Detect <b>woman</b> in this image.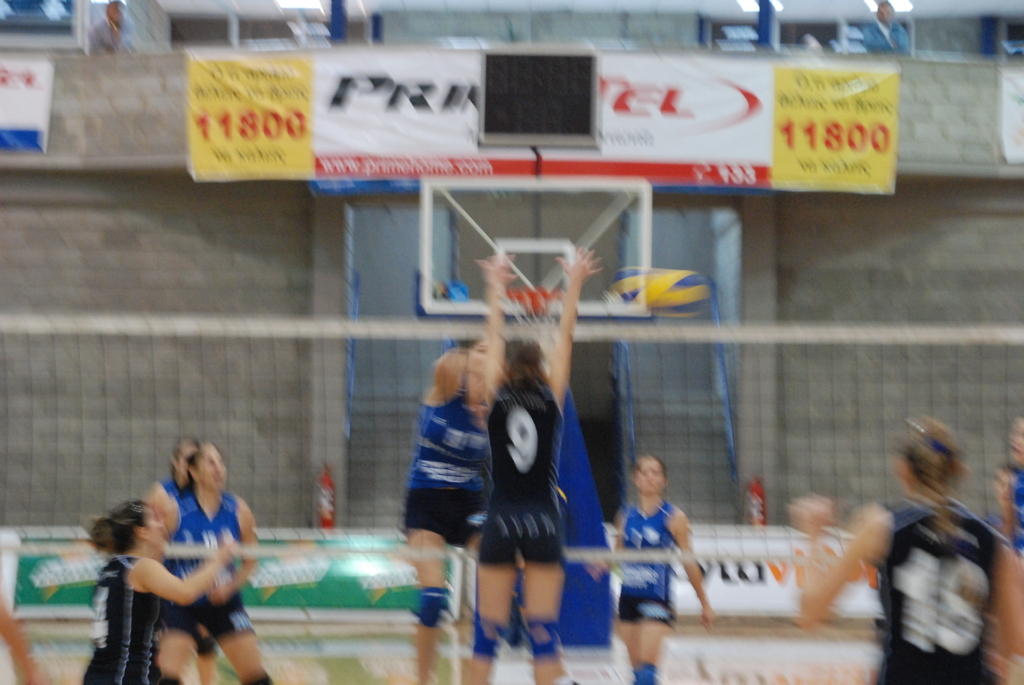
Detection: 457,254,581,684.
